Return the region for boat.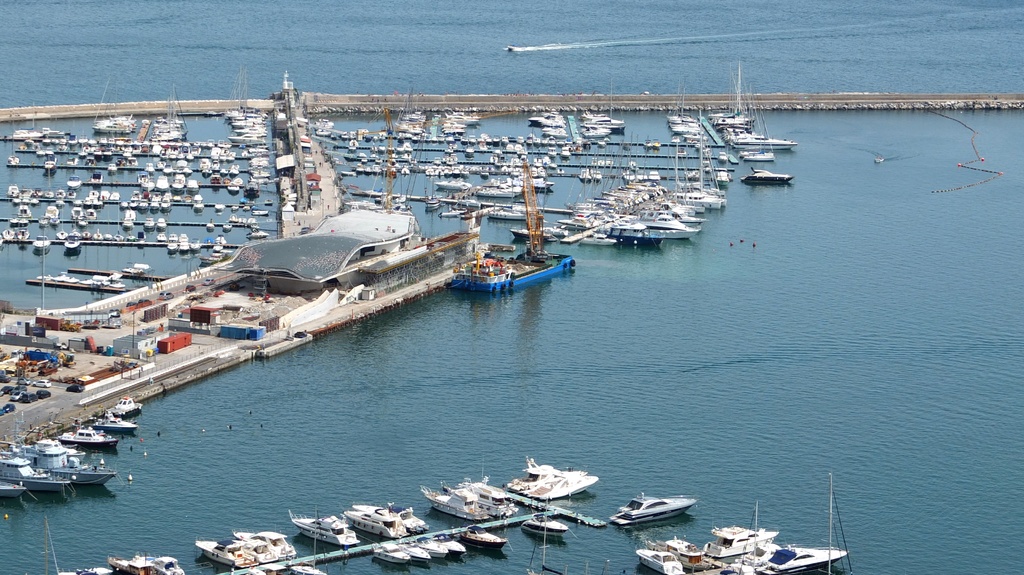
bbox=[251, 232, 264, 239].
